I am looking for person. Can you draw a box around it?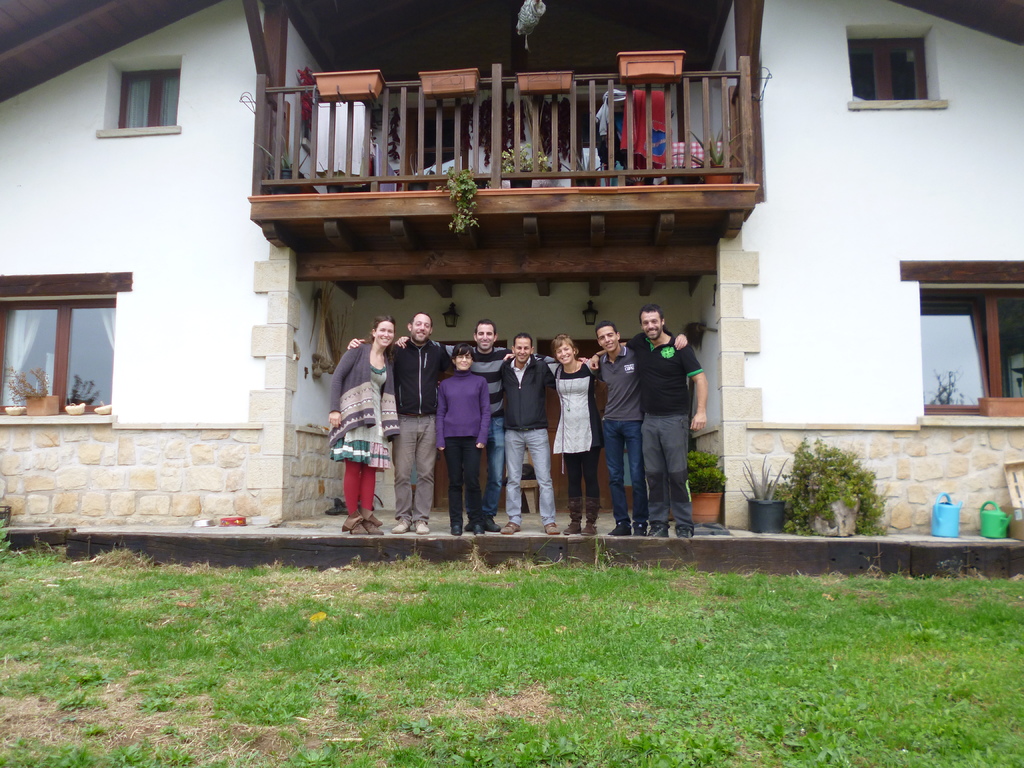
Sure, the bounding box is [left=321, top=305, right=393, bottom=531].
